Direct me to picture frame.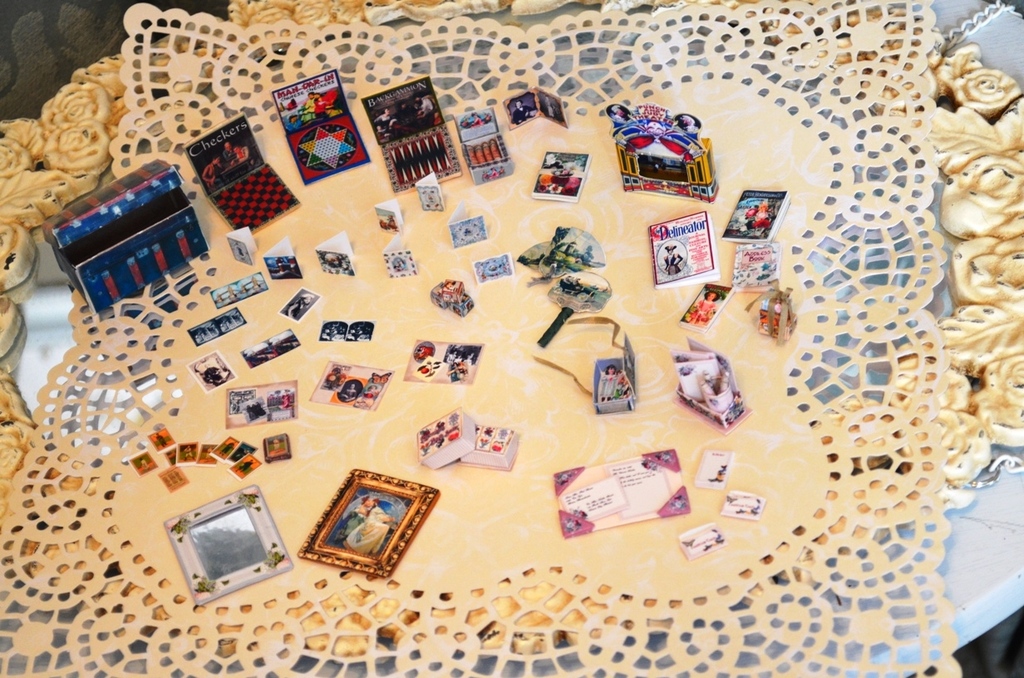
Direction: bbox(298, 467, 440, 577).
